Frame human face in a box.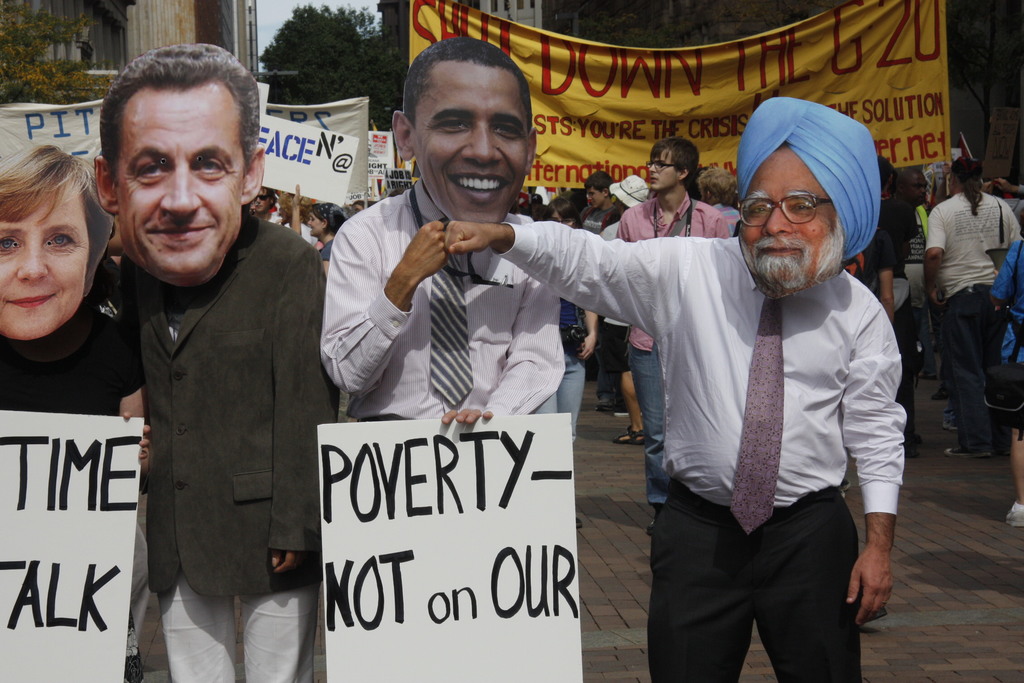
(left=307, top=215, right=320, bottom=236).
